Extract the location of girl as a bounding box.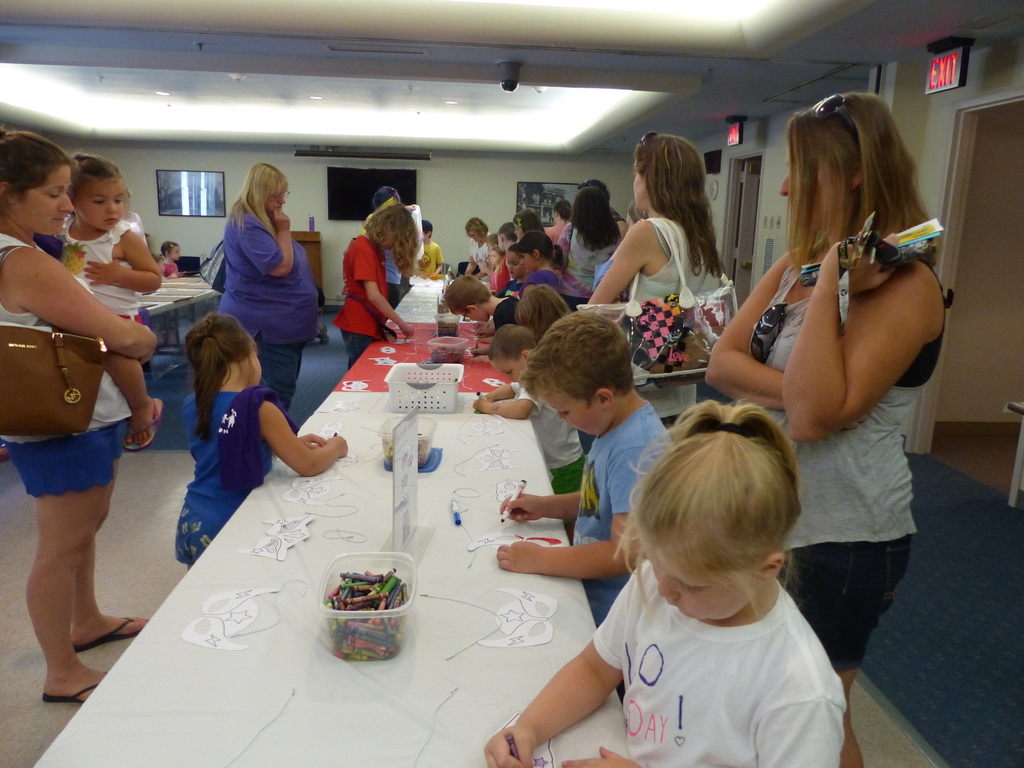
(706,88,944,767).
